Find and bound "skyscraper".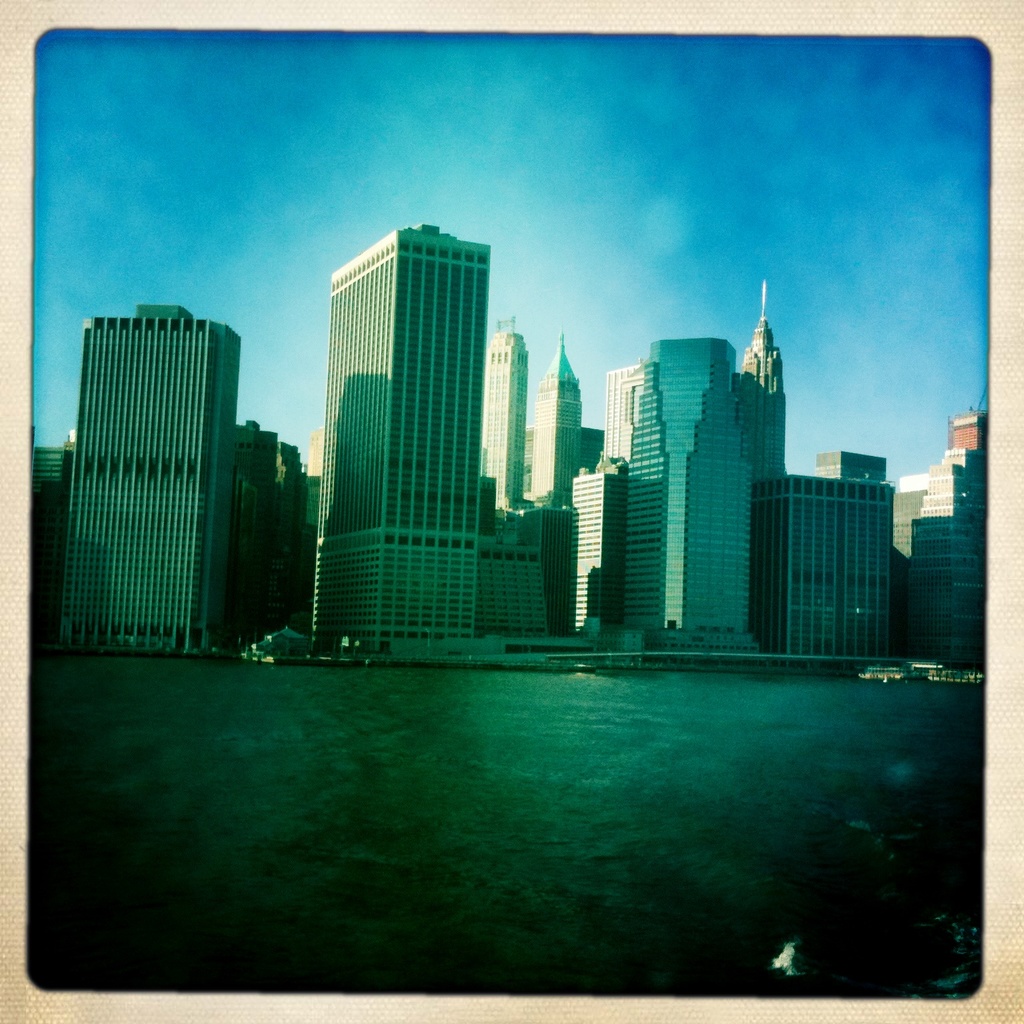
Bound: 33,433,70,646.
